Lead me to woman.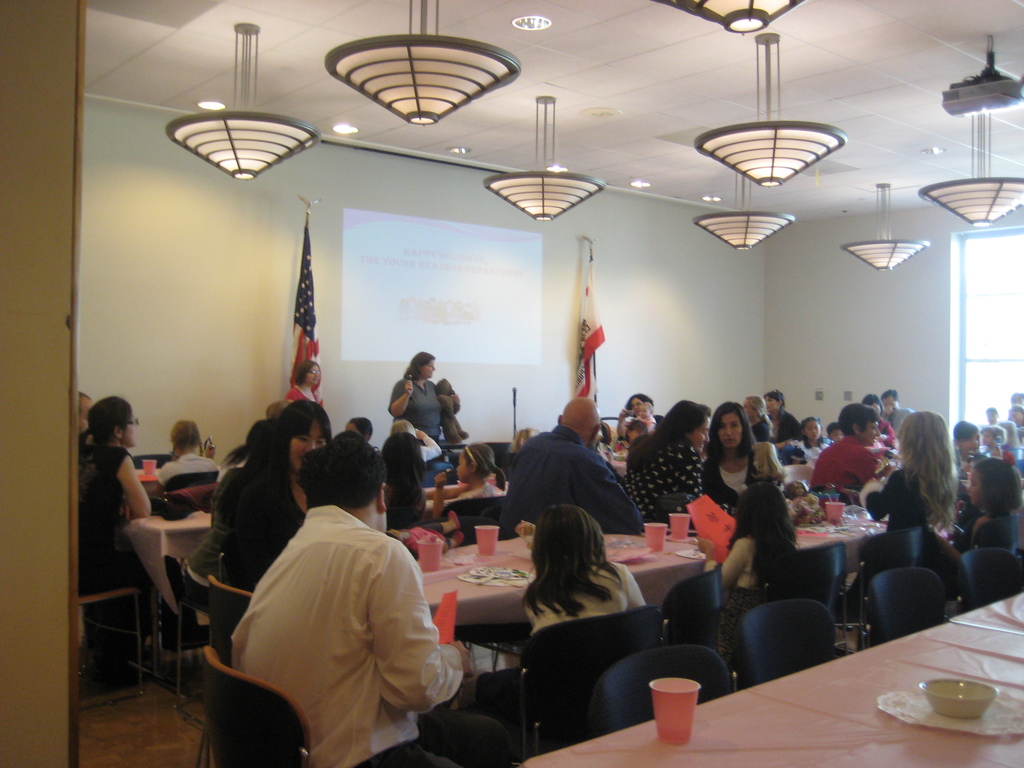
Lead to 387,351,460,449.
